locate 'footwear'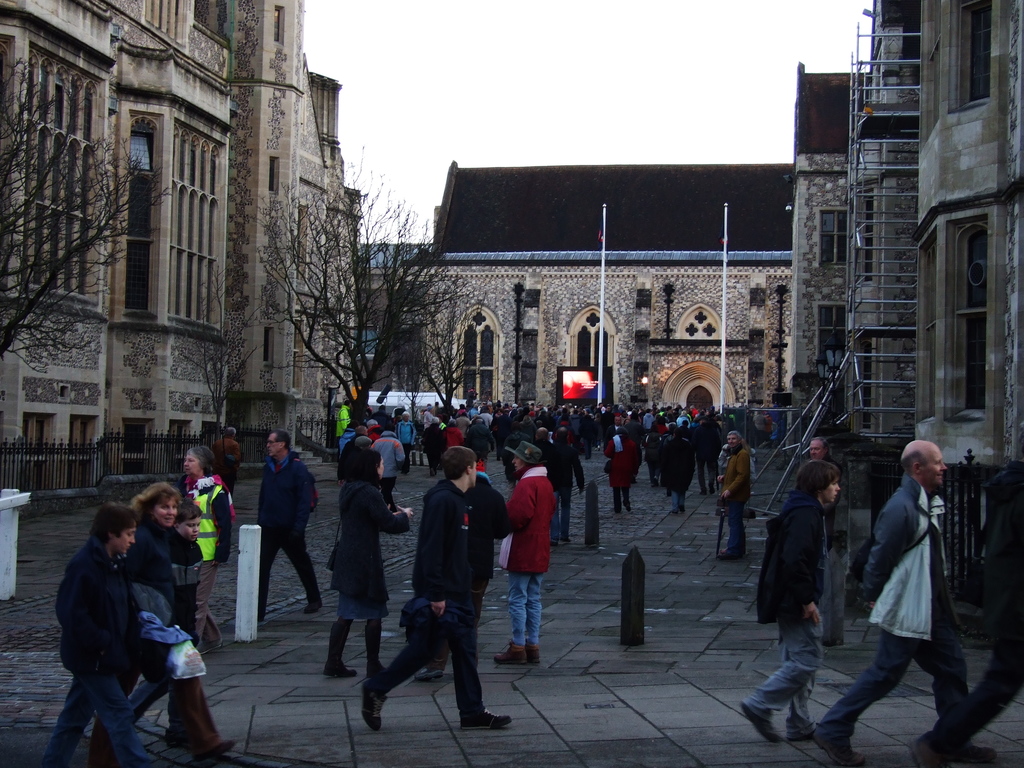
x1=300 y1=598 x2=327 y2=612
